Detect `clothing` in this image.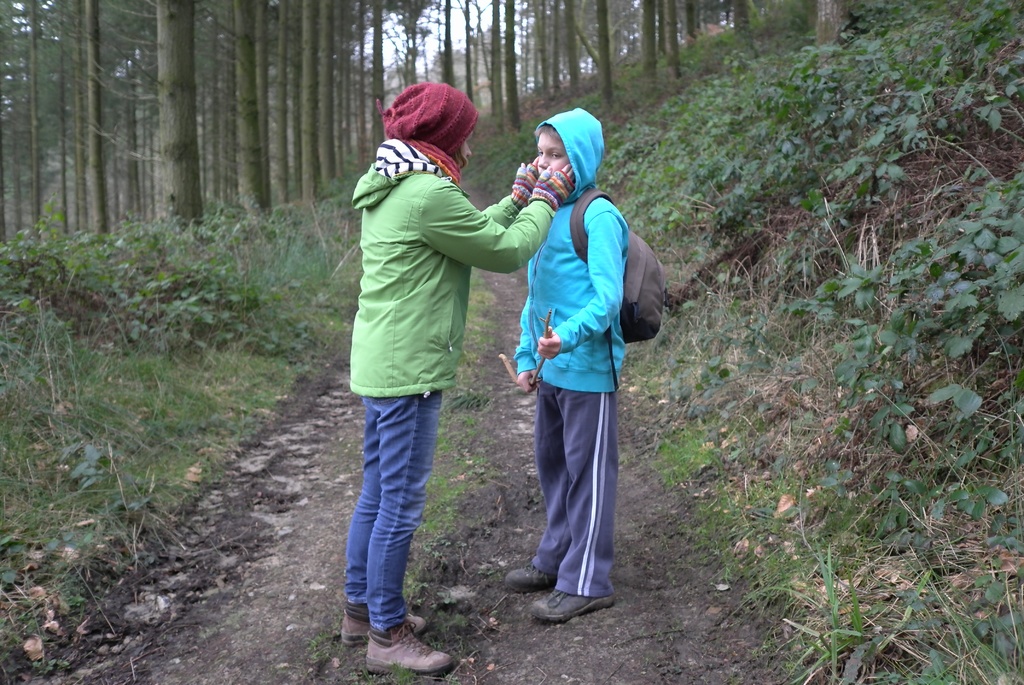
Detection: [350,132,579,630].
